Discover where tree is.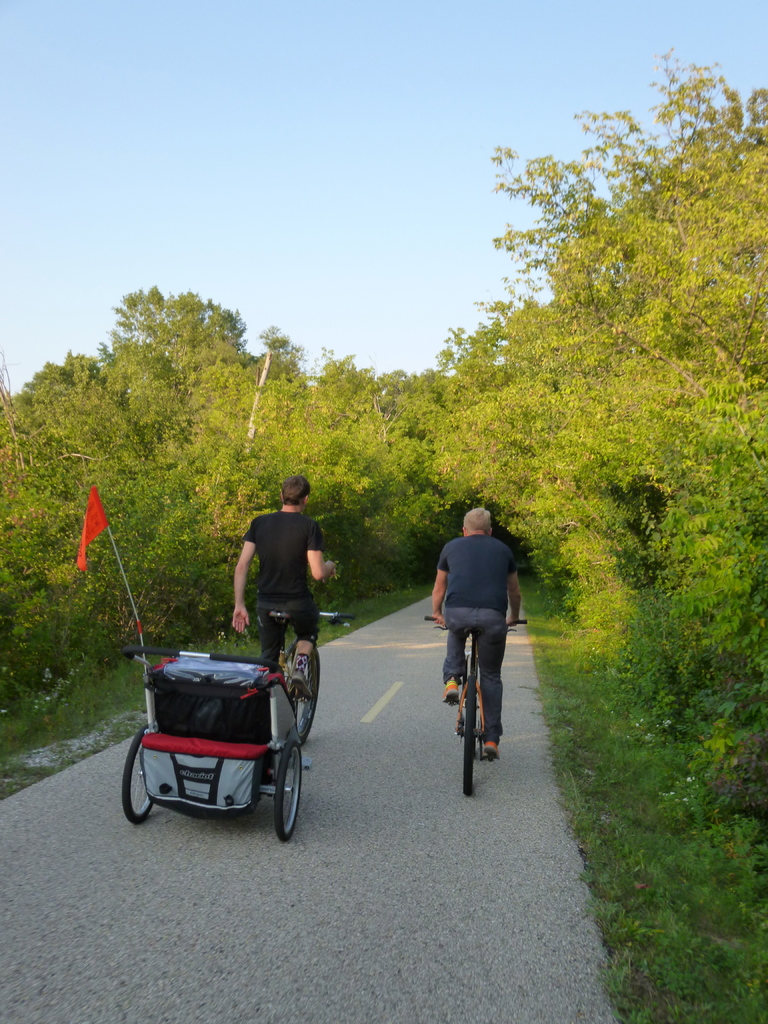
Discovered at (182, 332, 365, 545).
